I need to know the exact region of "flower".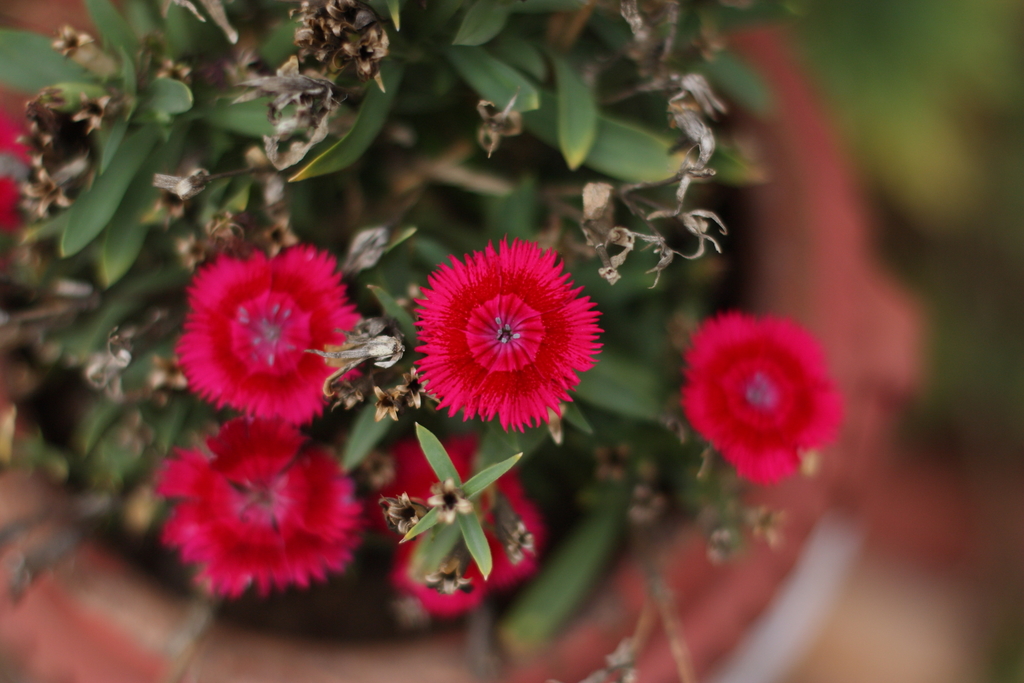
Region: locate(323, 325, 426, 422).
